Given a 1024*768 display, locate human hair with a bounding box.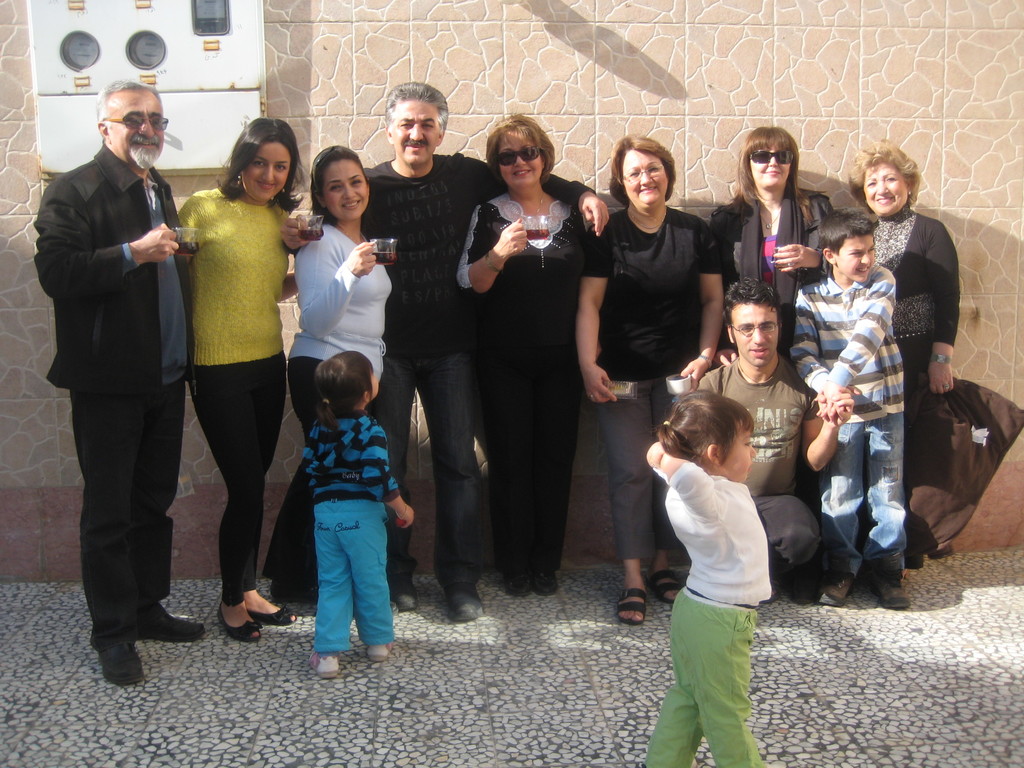
Located: 655, 389, 755, 467.
